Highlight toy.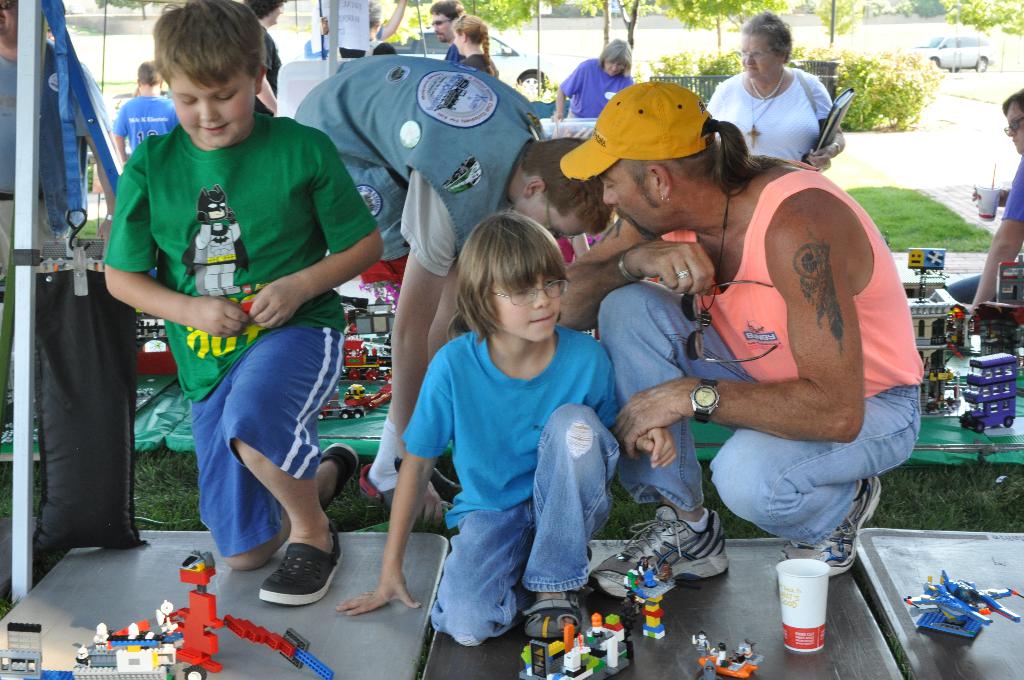
Highlighted region: [x1=916, y1=291, x2=961, y2=416].
